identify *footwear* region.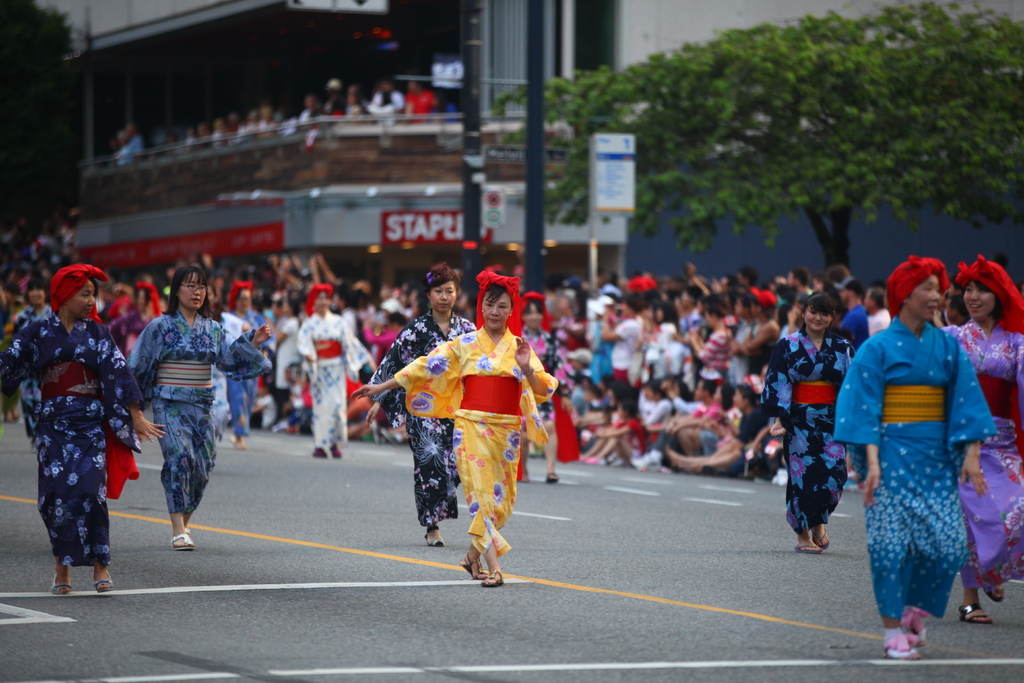
Region: bbox(174, 530, 194, 551).
